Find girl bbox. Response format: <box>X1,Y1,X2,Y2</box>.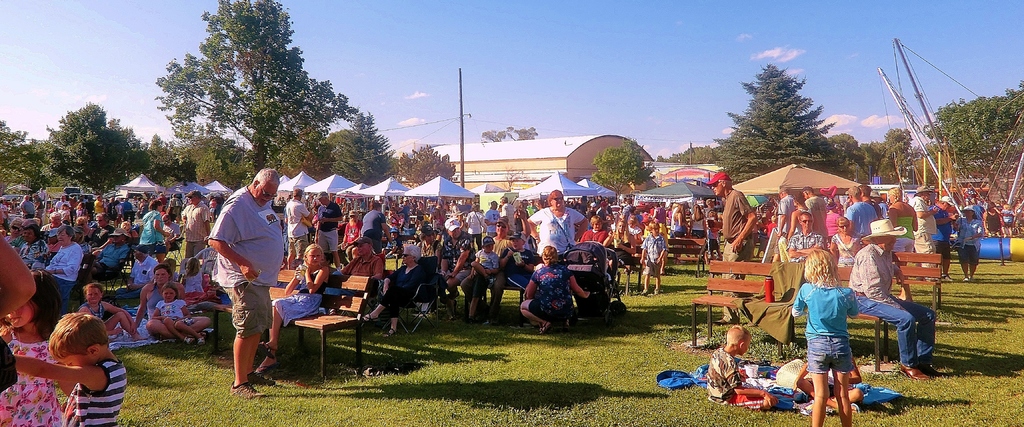
<box>255,243,330,373</box>.
